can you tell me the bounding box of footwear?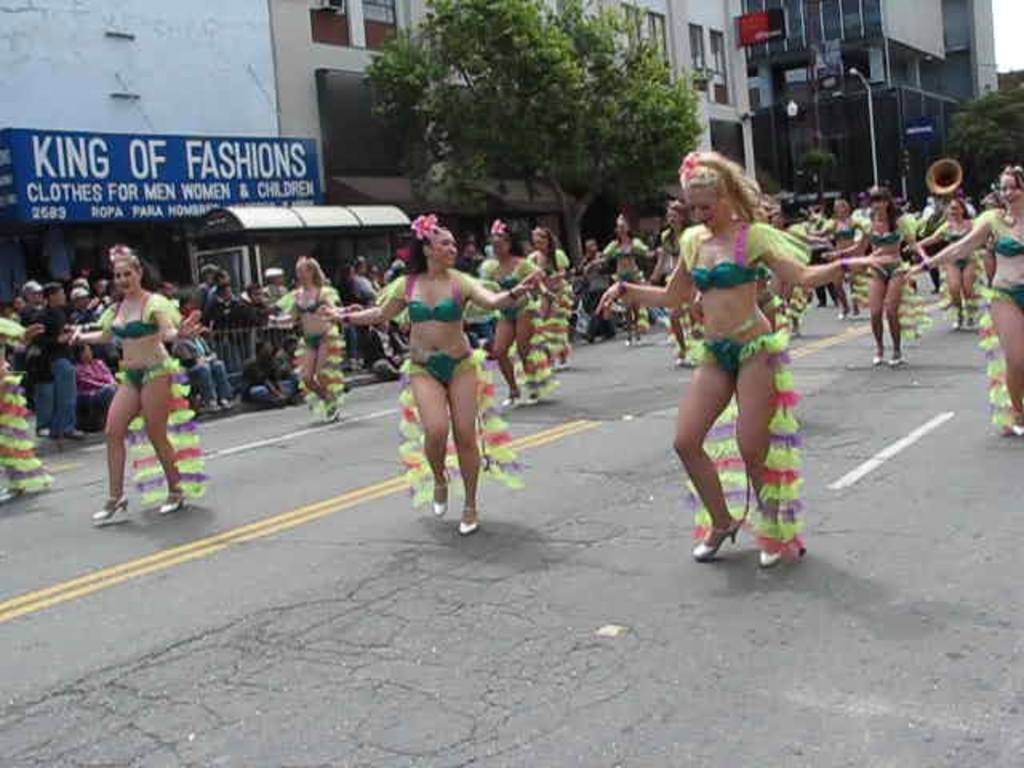
<bbox>93, 494, 131, 520</bbox>.
